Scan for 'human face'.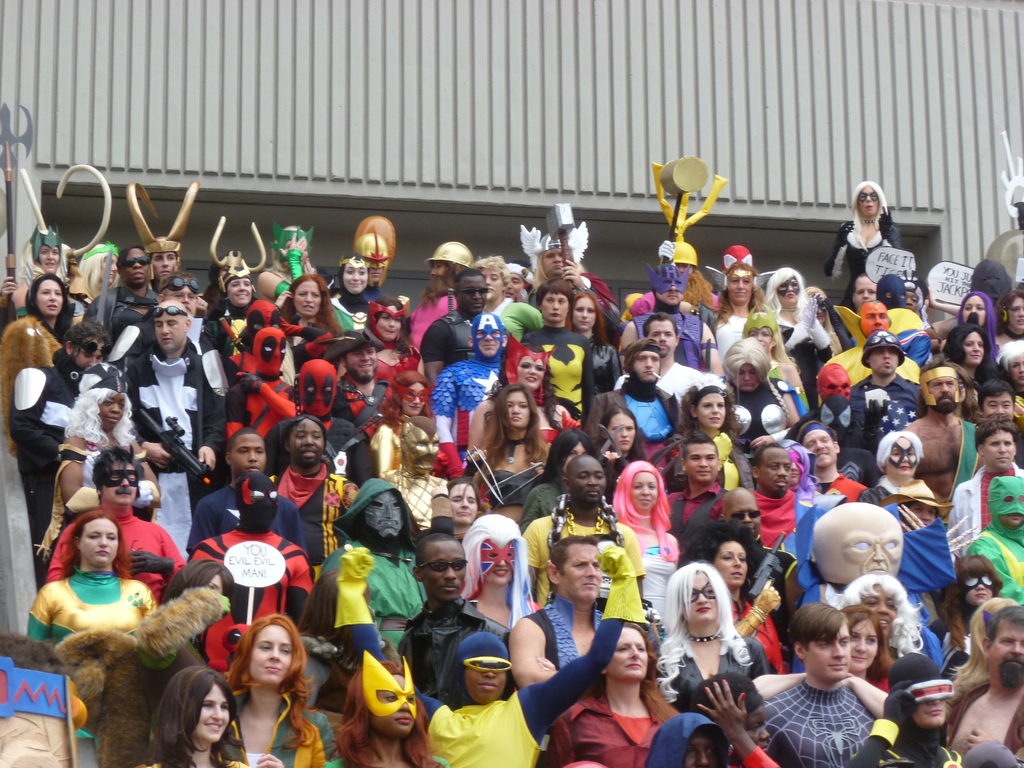
Scan result: x1=851 y1=274 x2=877 y2=304.
